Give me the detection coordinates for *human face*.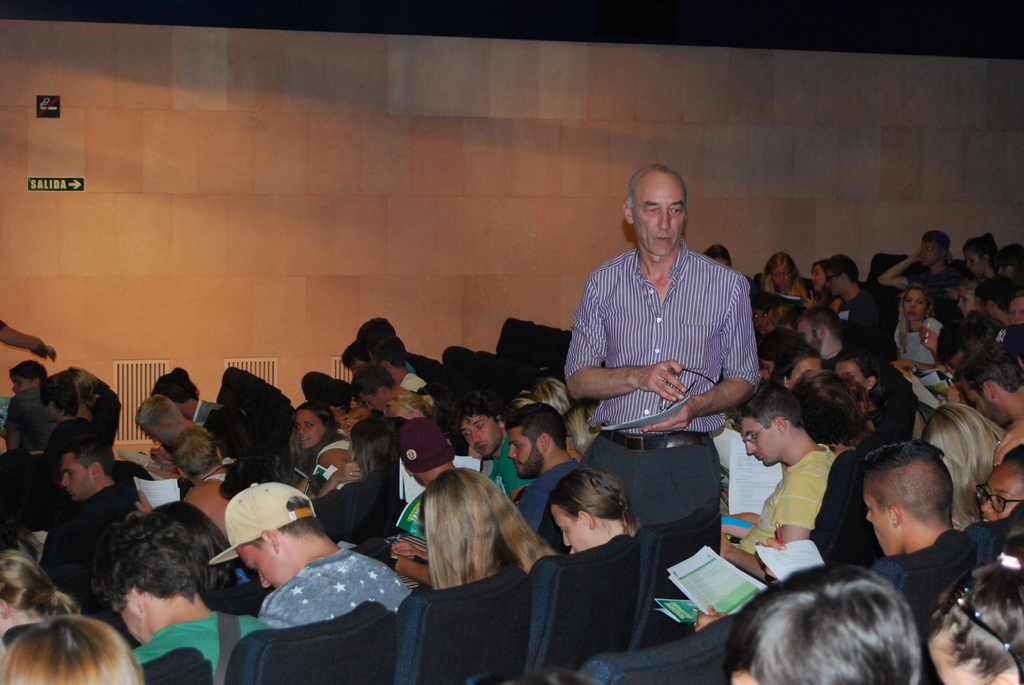
box=[632, 174, 690, 258].
